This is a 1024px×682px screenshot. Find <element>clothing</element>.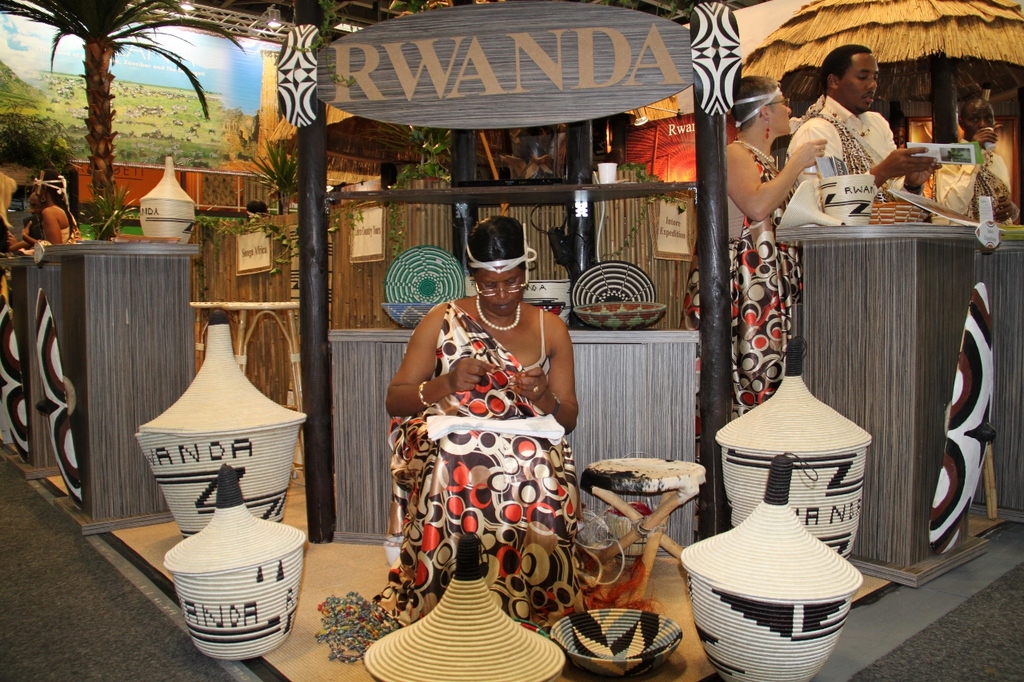
Bounding box: [41,199,80,249].
